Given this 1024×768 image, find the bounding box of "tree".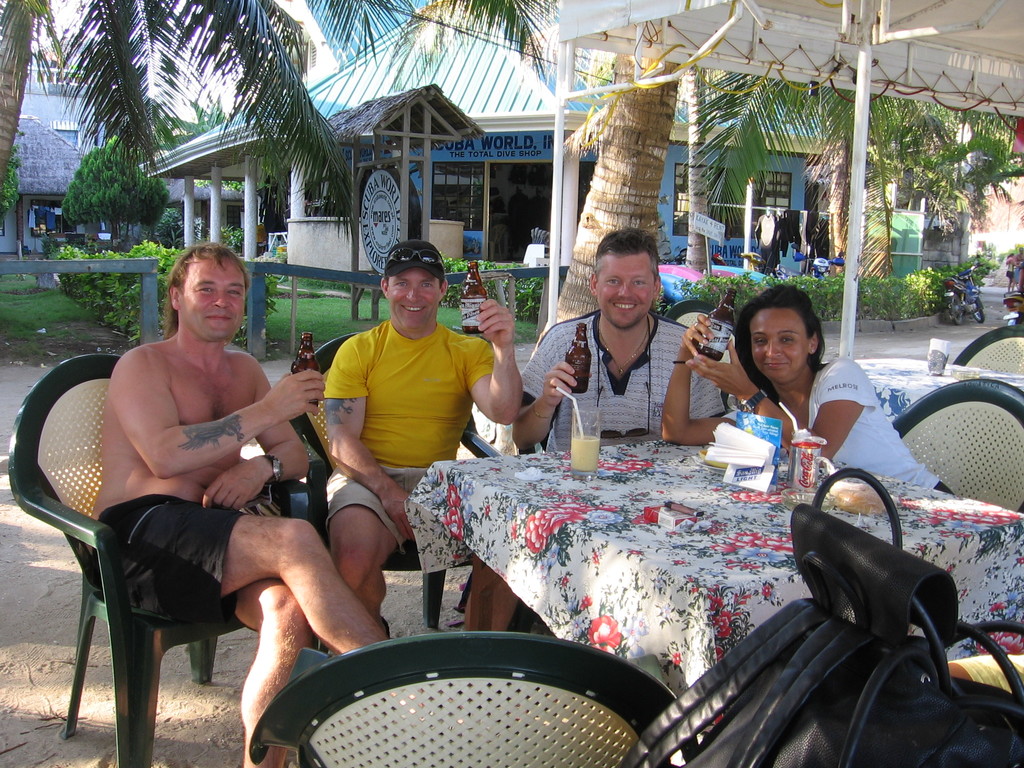
<box>547,65,1023,339</box>.
